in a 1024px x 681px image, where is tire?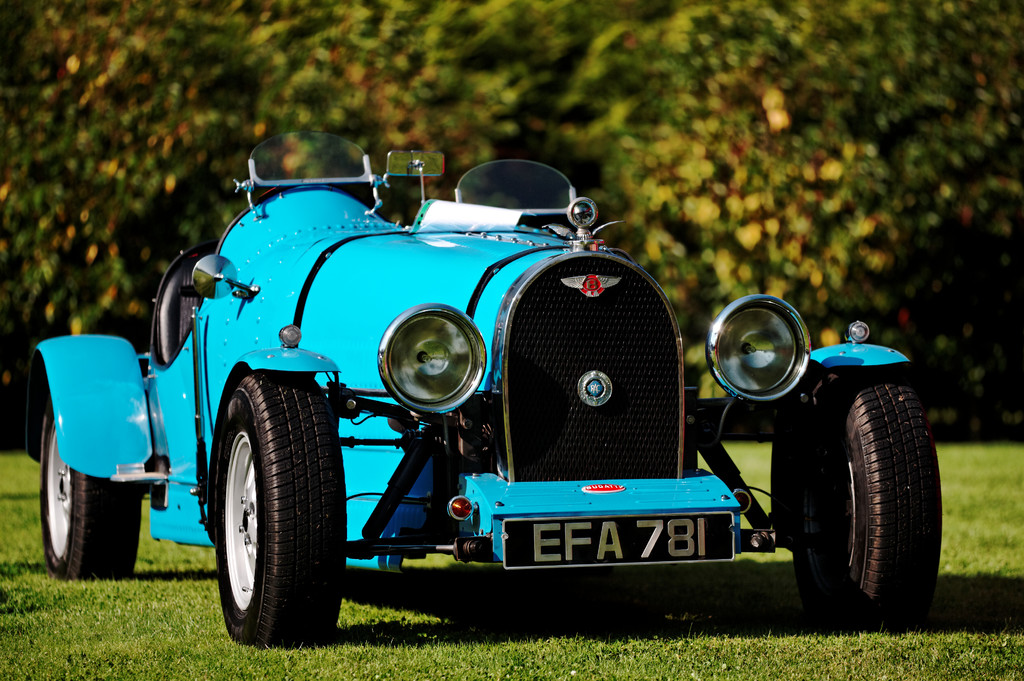
{"x1": 794, "y1": 373, "x2": 940, "y2": 628}.
